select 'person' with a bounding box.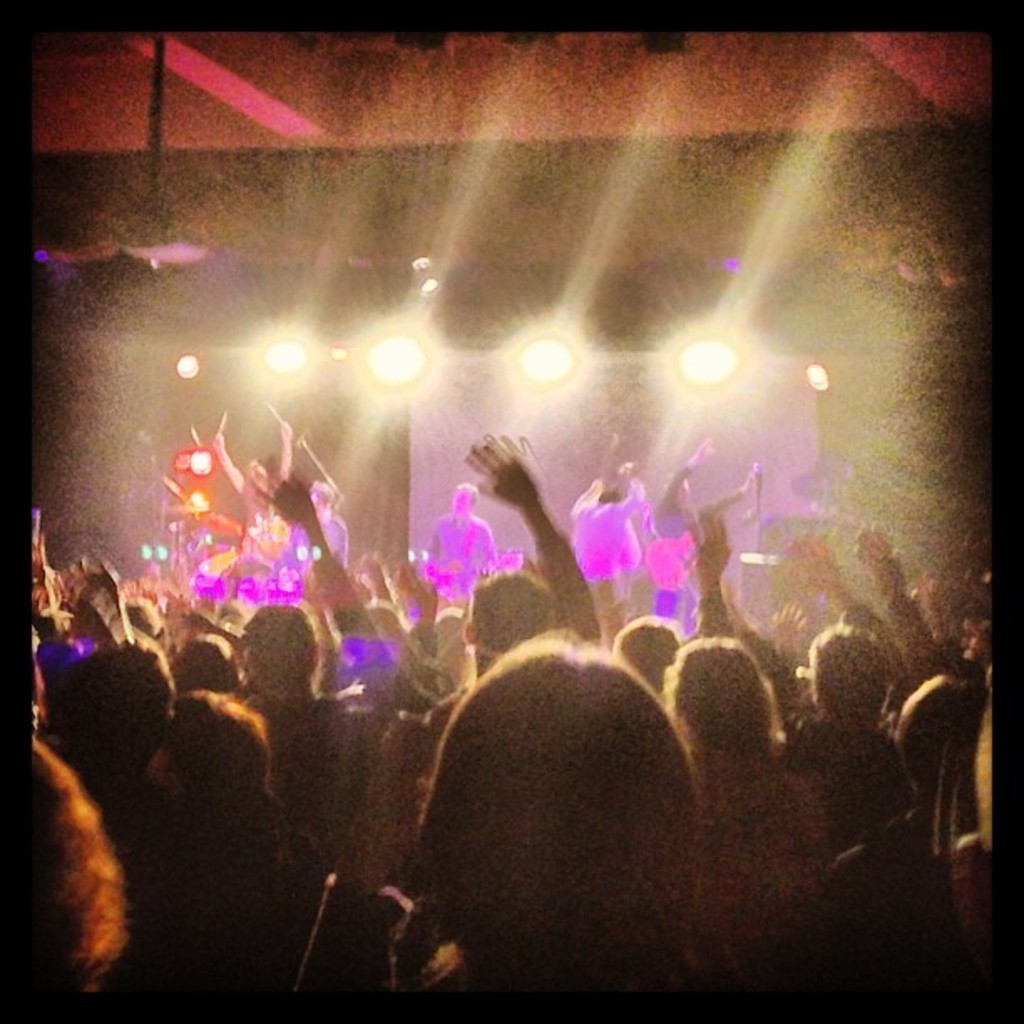
(x1=408, y1=484, x2=487, y2=666).
